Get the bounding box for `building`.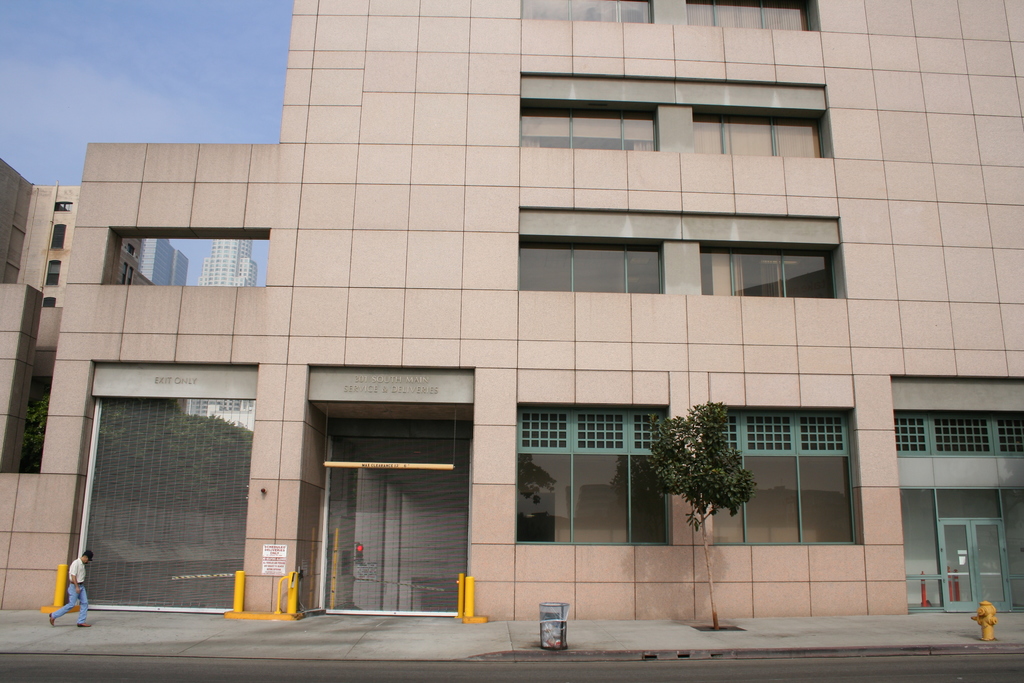
x1=139 y1=233 x2=188 y2=286.
